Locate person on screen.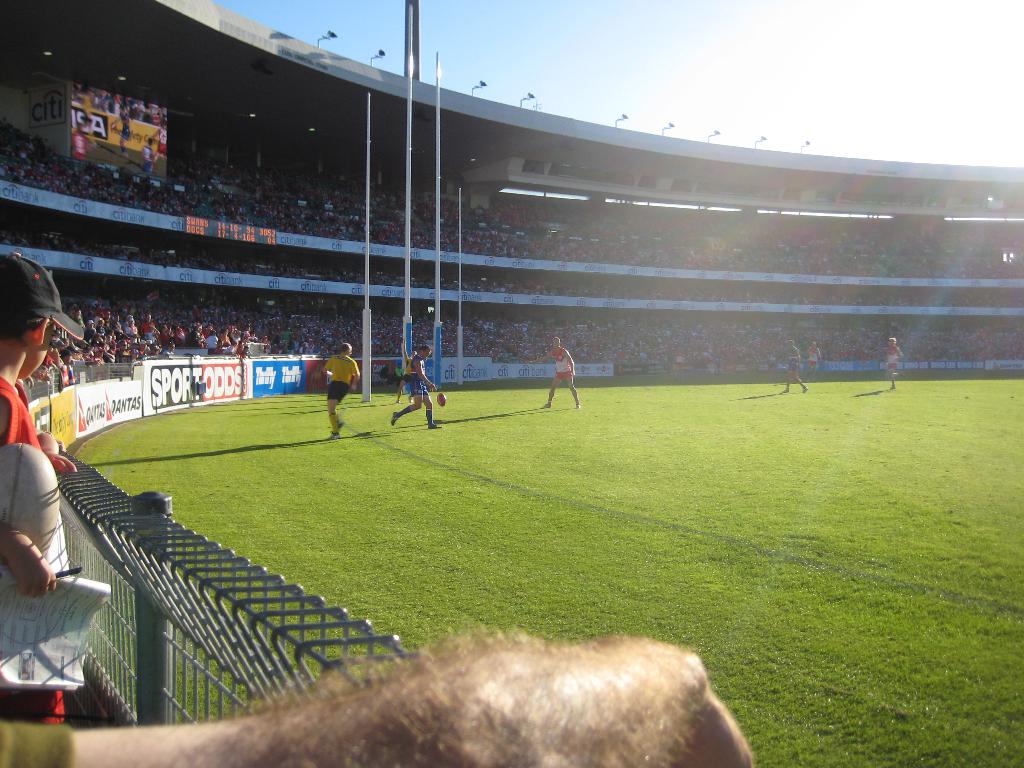
On screen at 390 342 448 433.
